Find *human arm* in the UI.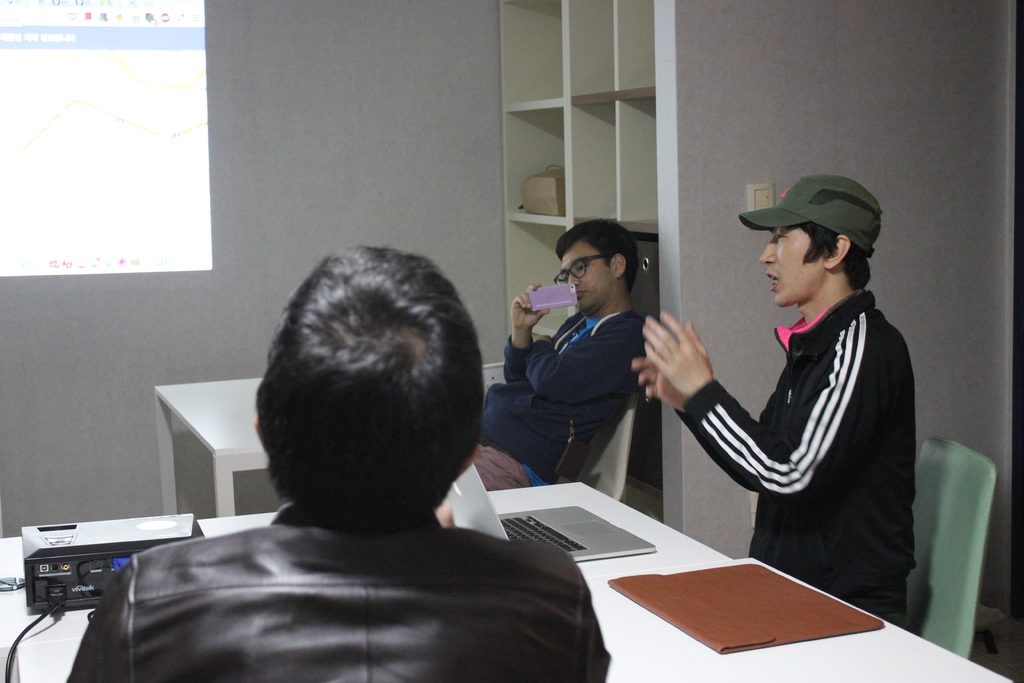
UI element at left=499, top=270, right=546, bottom=388.
